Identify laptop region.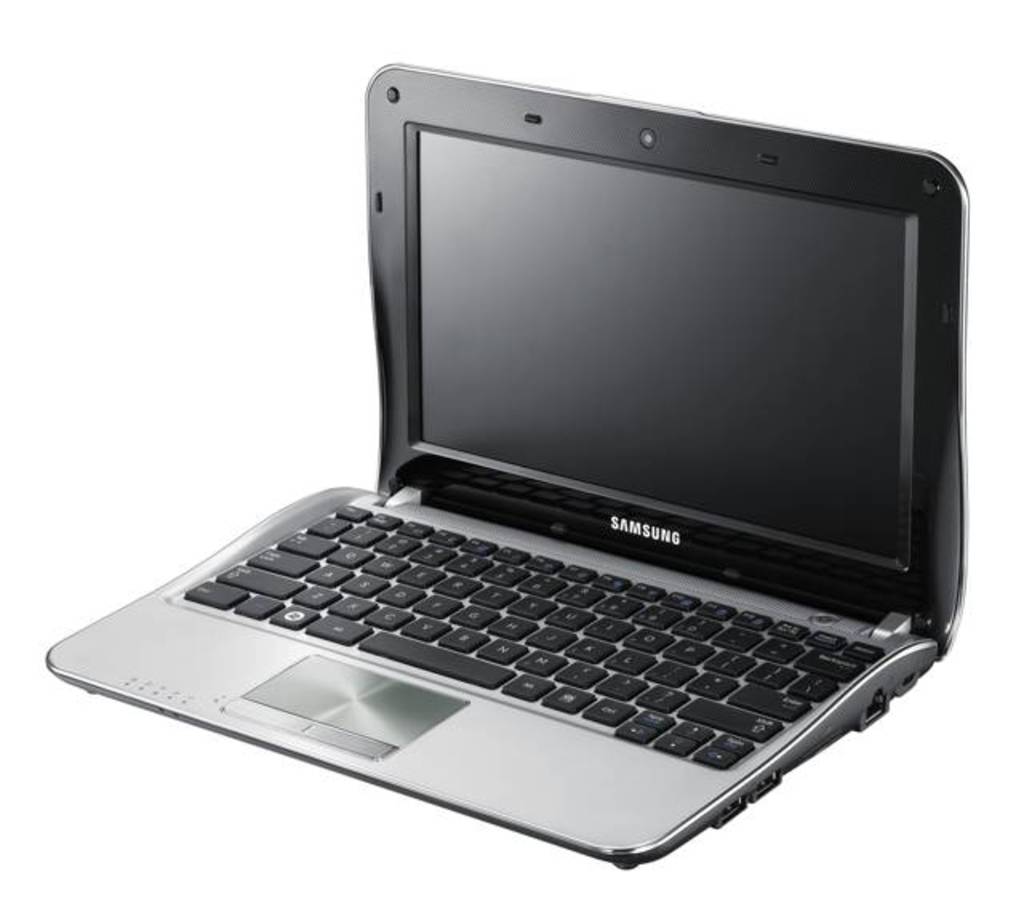
Region: box(48, 35, 978, 869).
